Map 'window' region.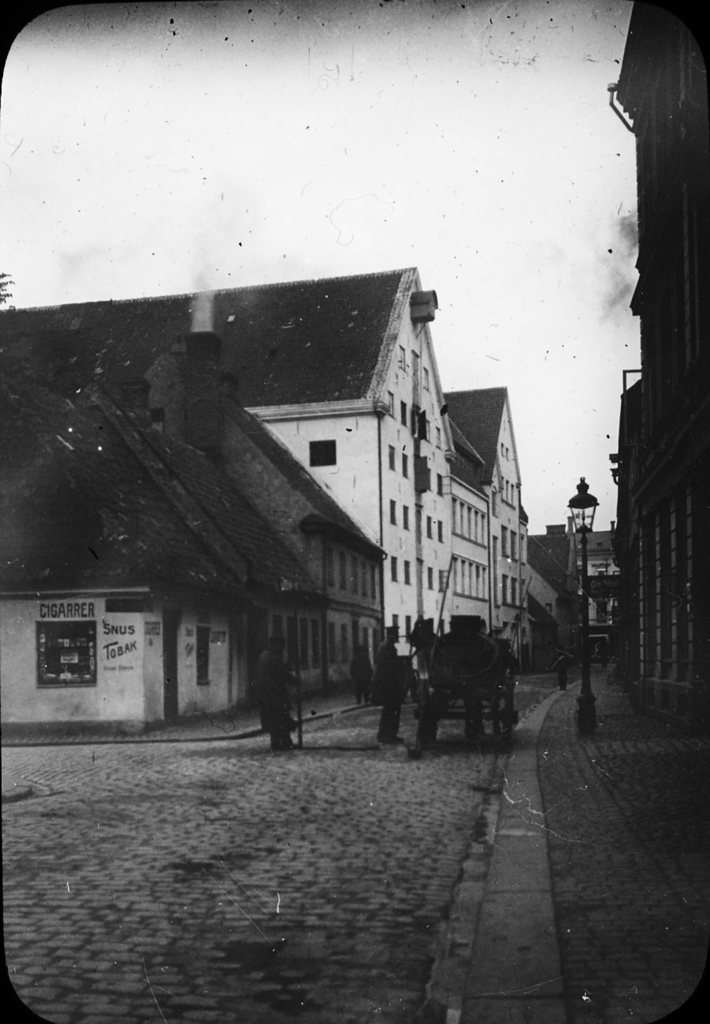
Mapped to bbox=[500, 525, 523, 565].
